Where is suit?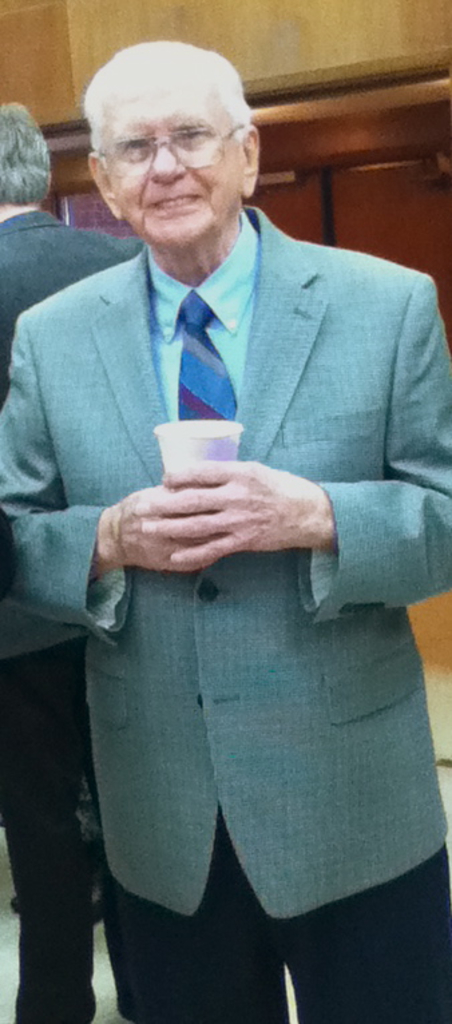
x1=19, y1=130, x2=440, y2=1005.
